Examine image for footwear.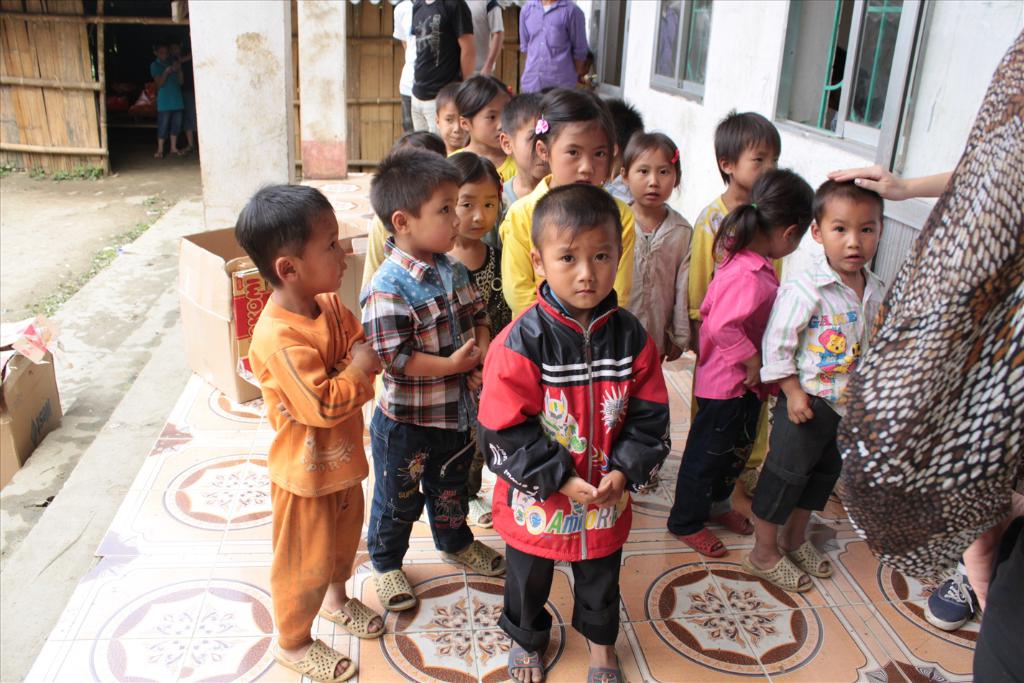
Examination result: x1=269, y1=635, x2=356, y2=682.
